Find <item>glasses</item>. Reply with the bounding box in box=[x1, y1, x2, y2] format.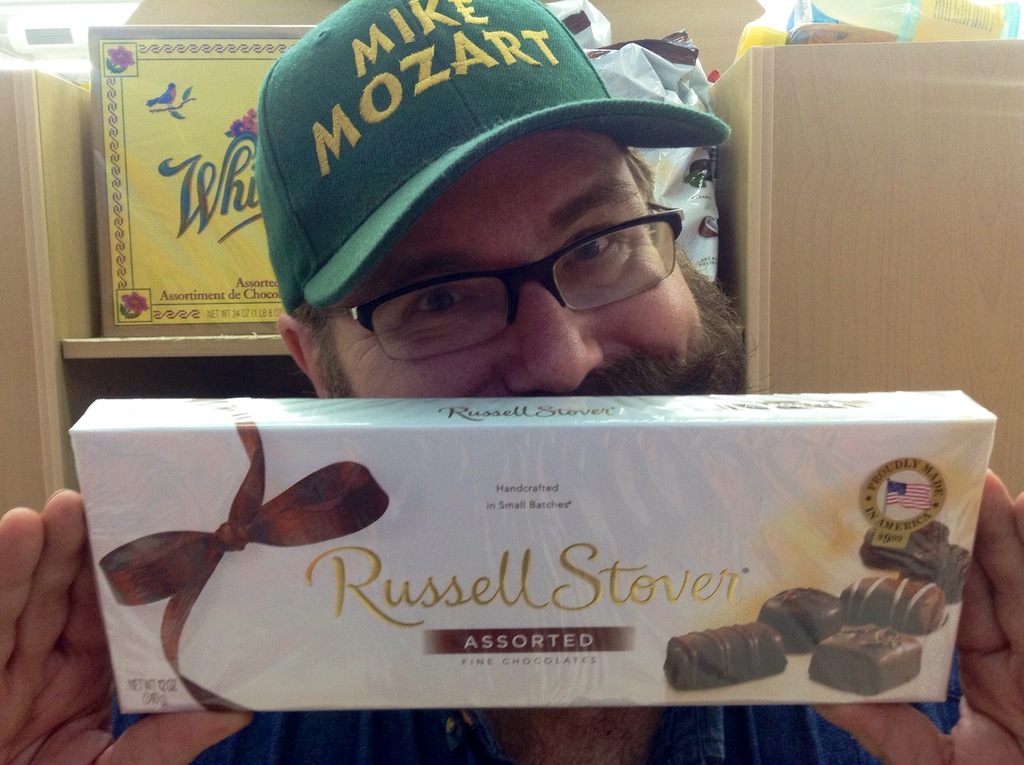
box=[316, 204, 680, 361].
